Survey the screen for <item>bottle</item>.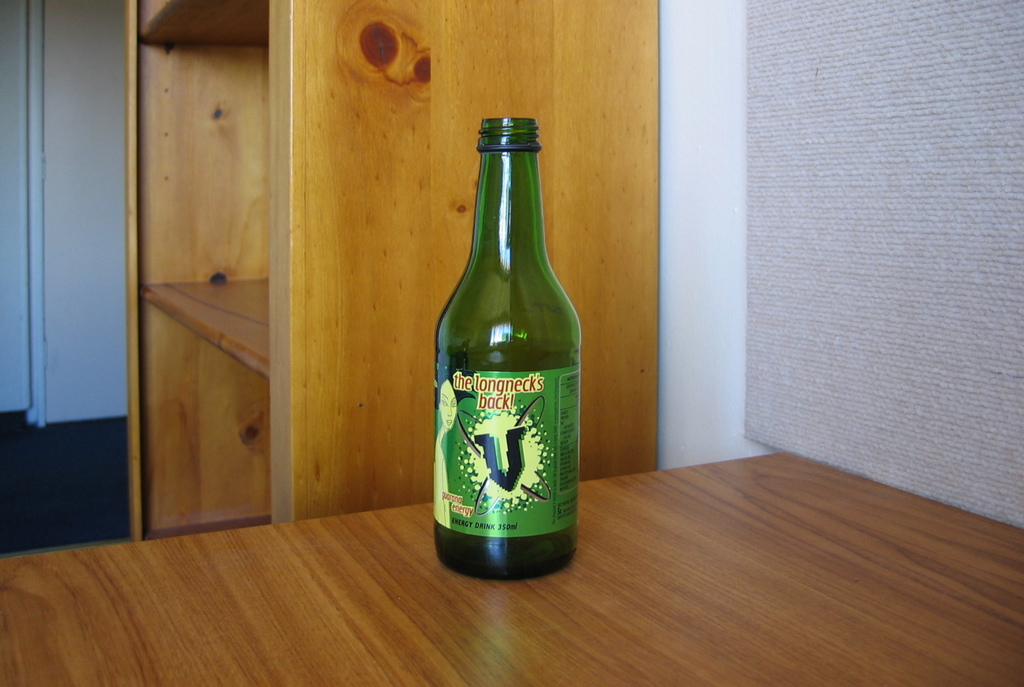
Survey found: [424,108,584,580].
